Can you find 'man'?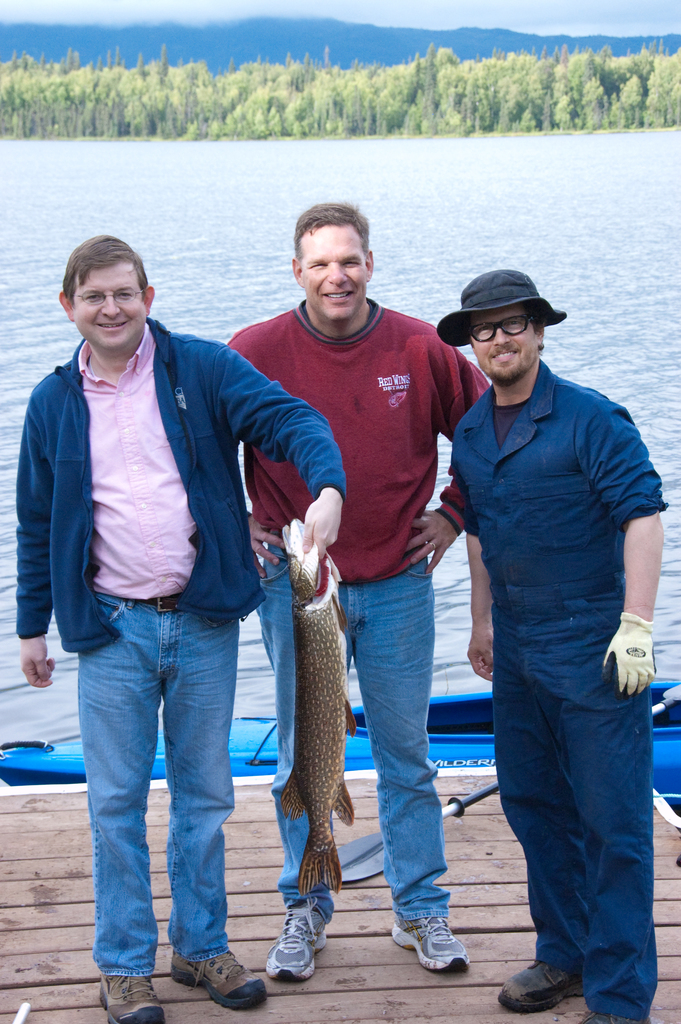
Yes, bounding box: <bbox>3, 238, 348, 1014</bbox>.
